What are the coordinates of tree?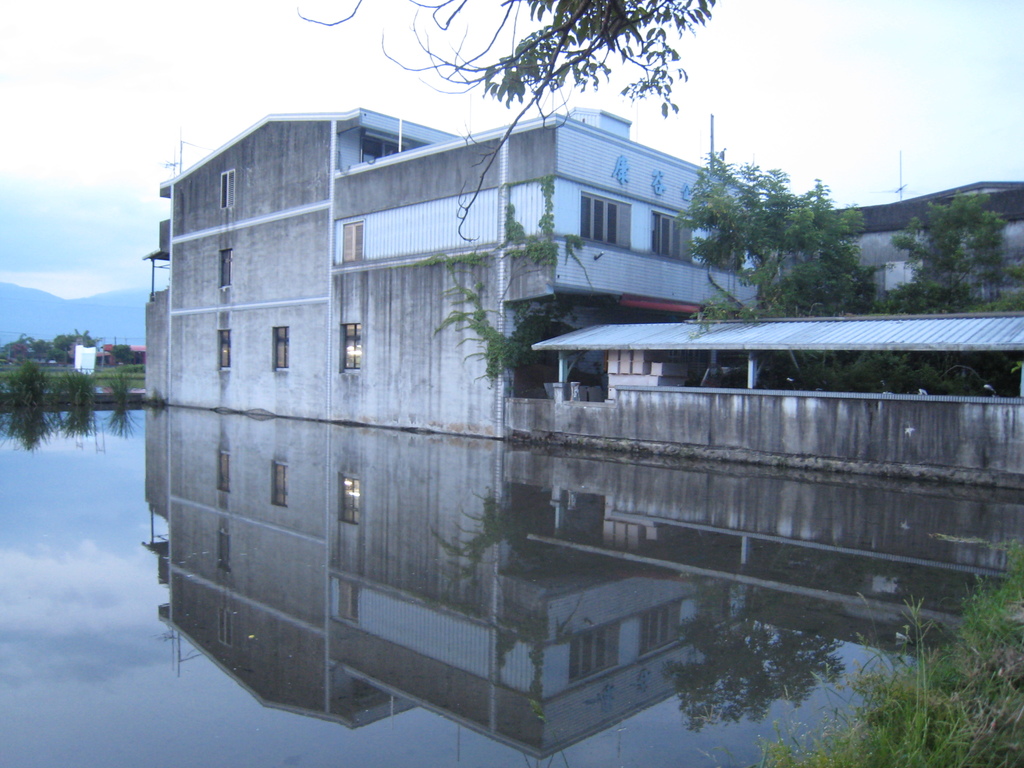
877/184/1023/392.
